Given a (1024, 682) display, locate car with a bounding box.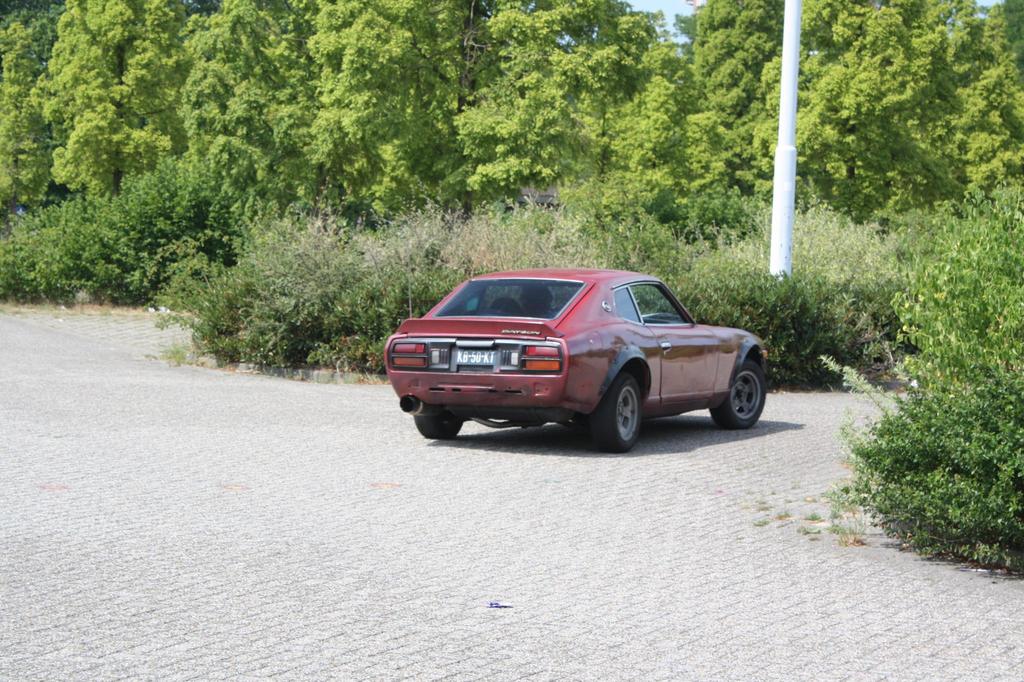
Located: (left=386, top=252, right=773, bottom=453).
